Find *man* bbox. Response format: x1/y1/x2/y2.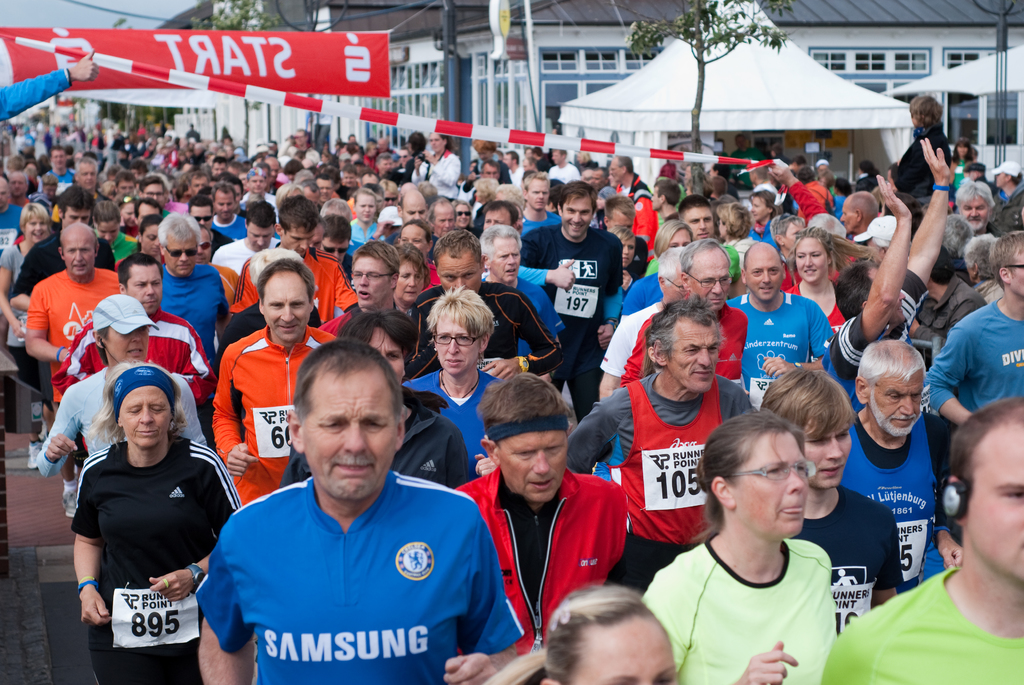
198/224/238/310.
